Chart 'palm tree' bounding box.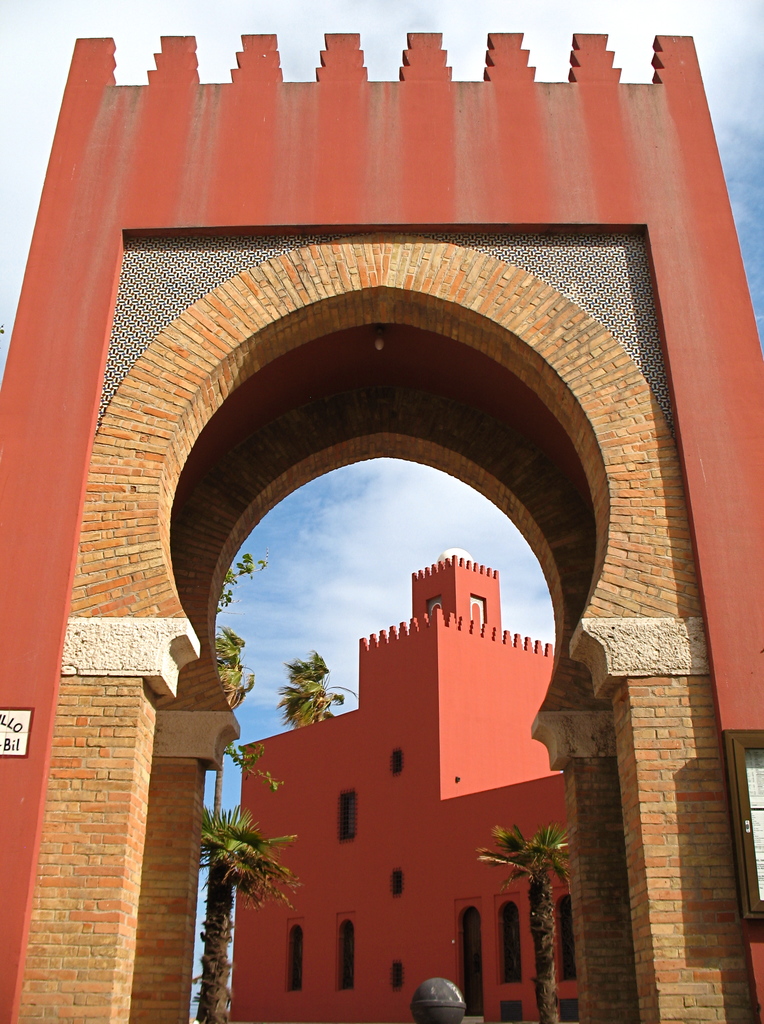
Charted: locate(207, 618, 264, 819).
